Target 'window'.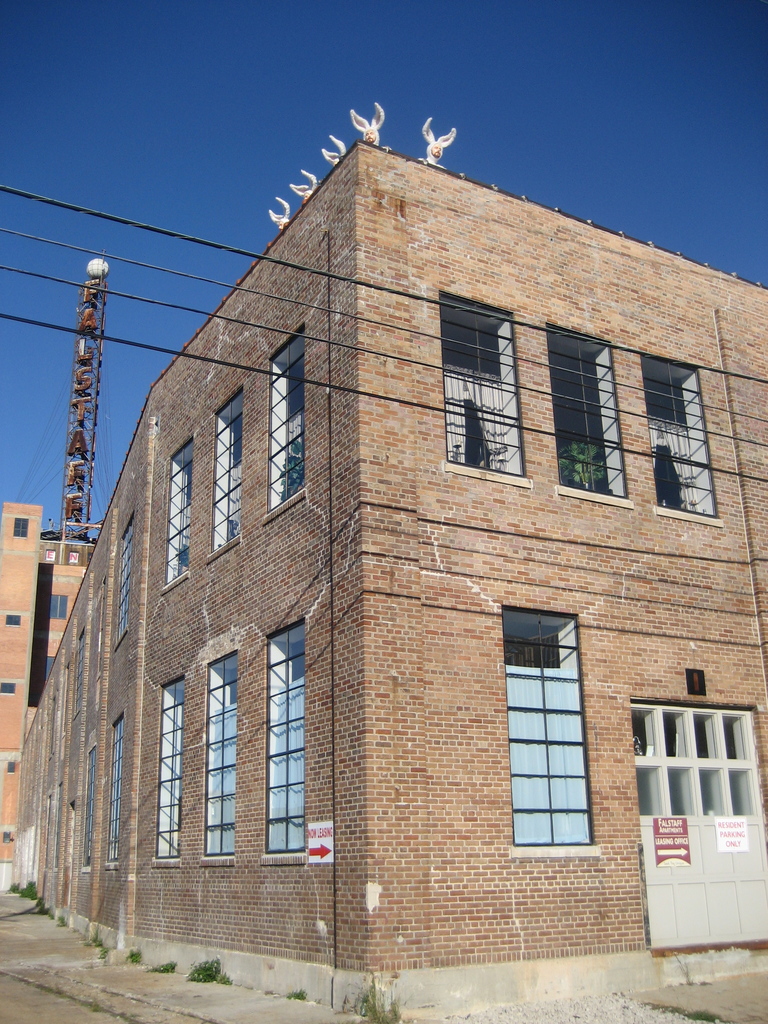
Target region: Rect(207, 391, 253, 559).
